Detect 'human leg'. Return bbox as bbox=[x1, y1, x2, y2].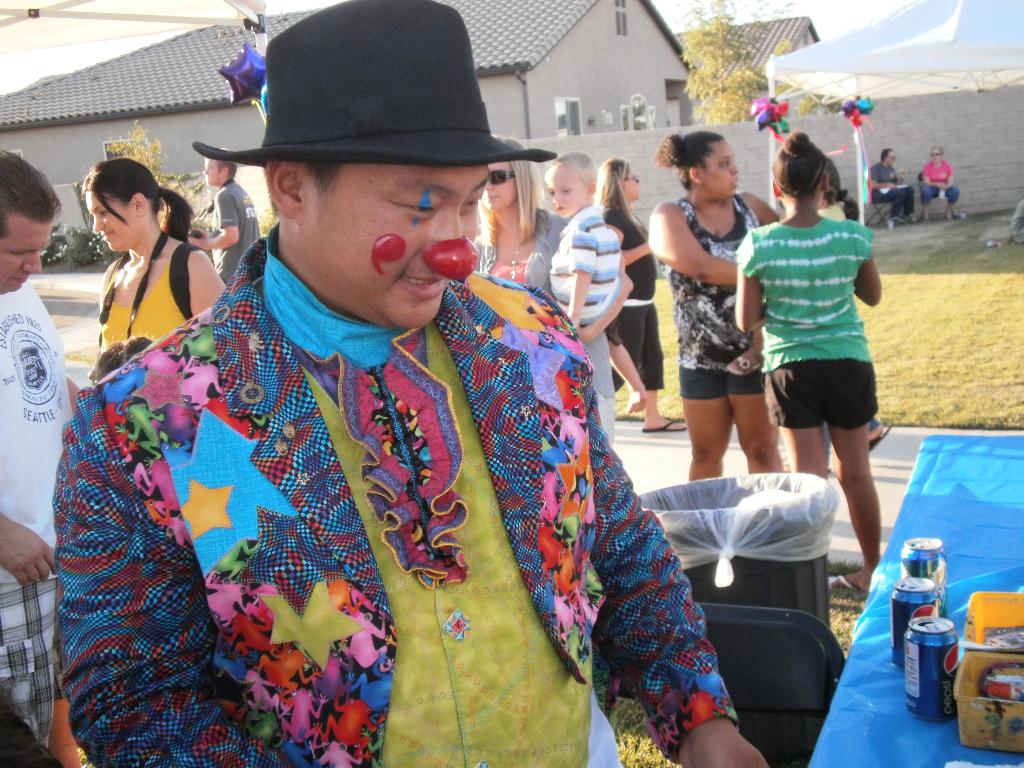
bbox=[730, 368, 786, 472].
